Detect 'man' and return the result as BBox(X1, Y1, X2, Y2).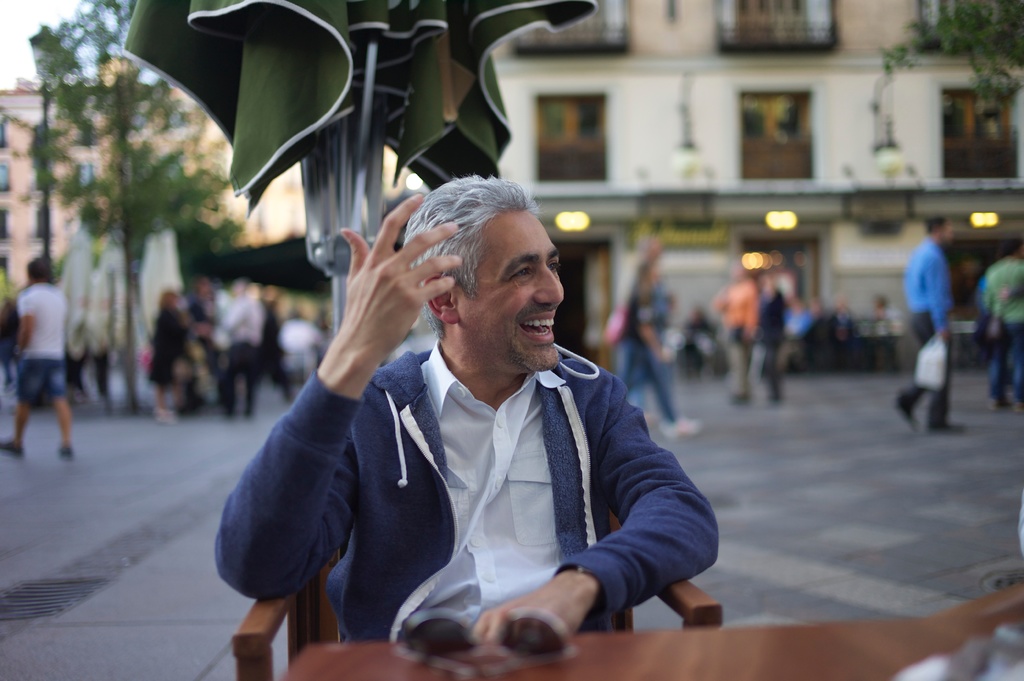
BBox(900, 217, 967, 440).
